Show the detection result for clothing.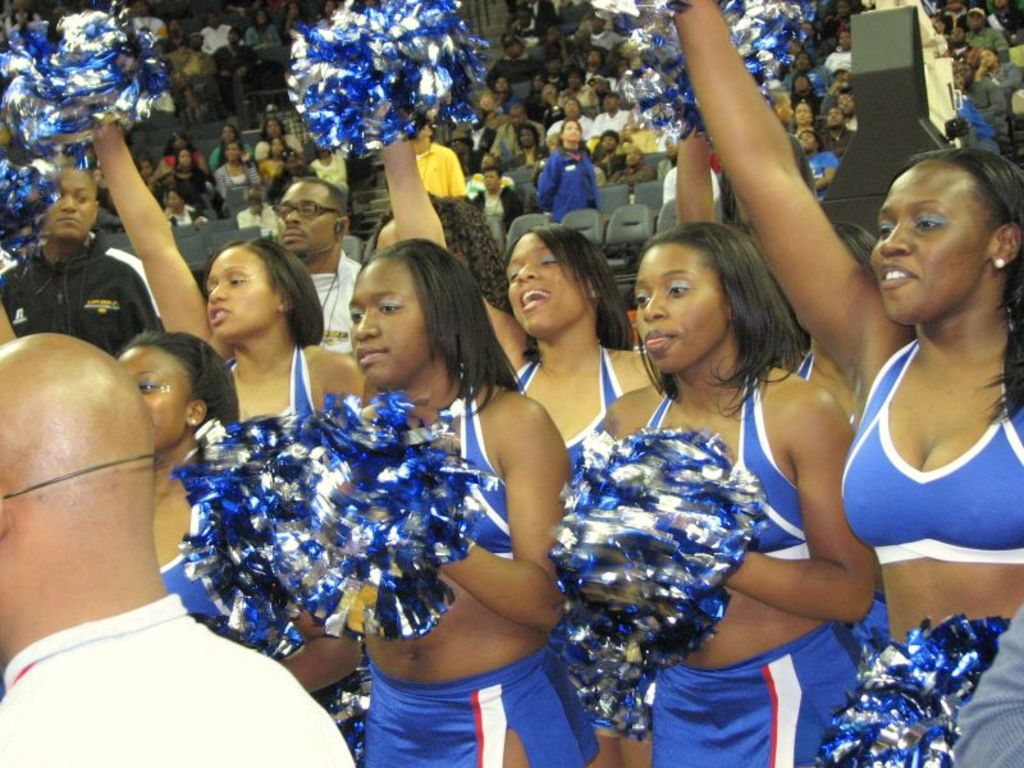
{"x1": 838, "y1": 337, "x2": 1023, "y2": 568}.
